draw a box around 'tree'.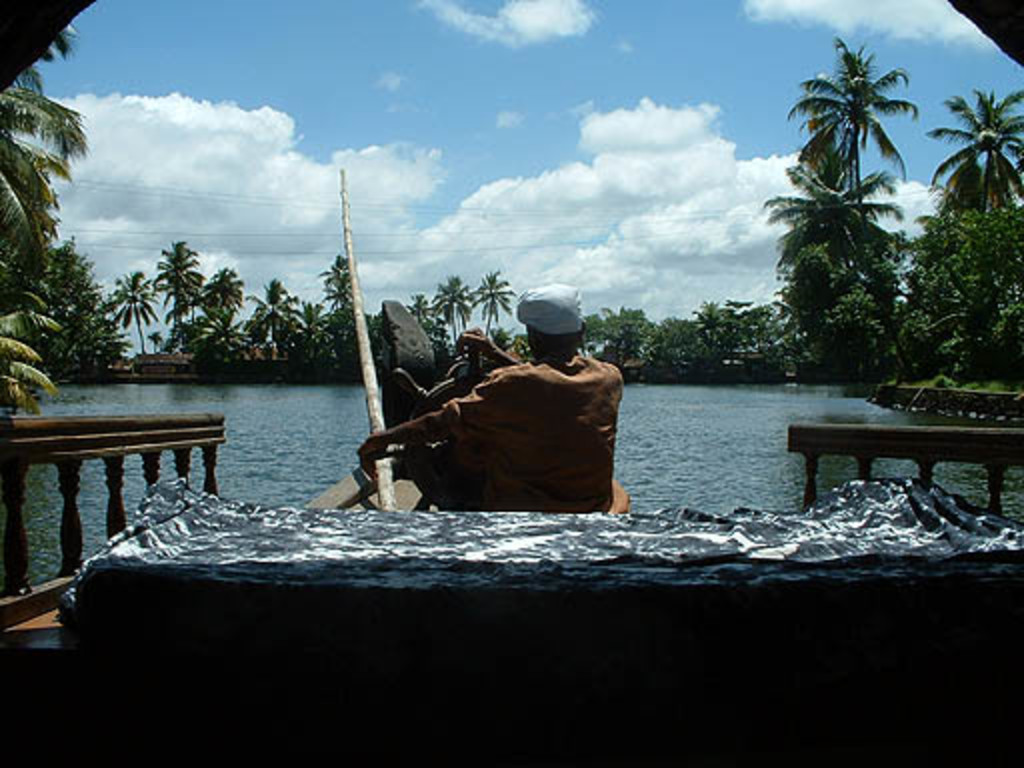
box(434, 274, 474, 352).
